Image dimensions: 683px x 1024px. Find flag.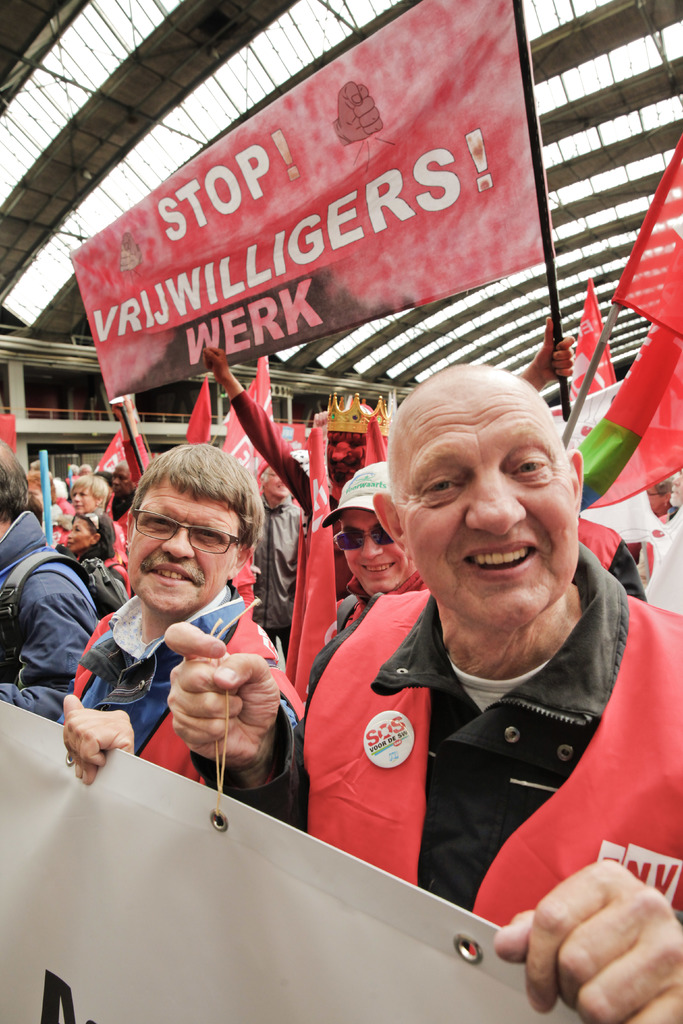
<region>89, 424, 163, 486</region>.
